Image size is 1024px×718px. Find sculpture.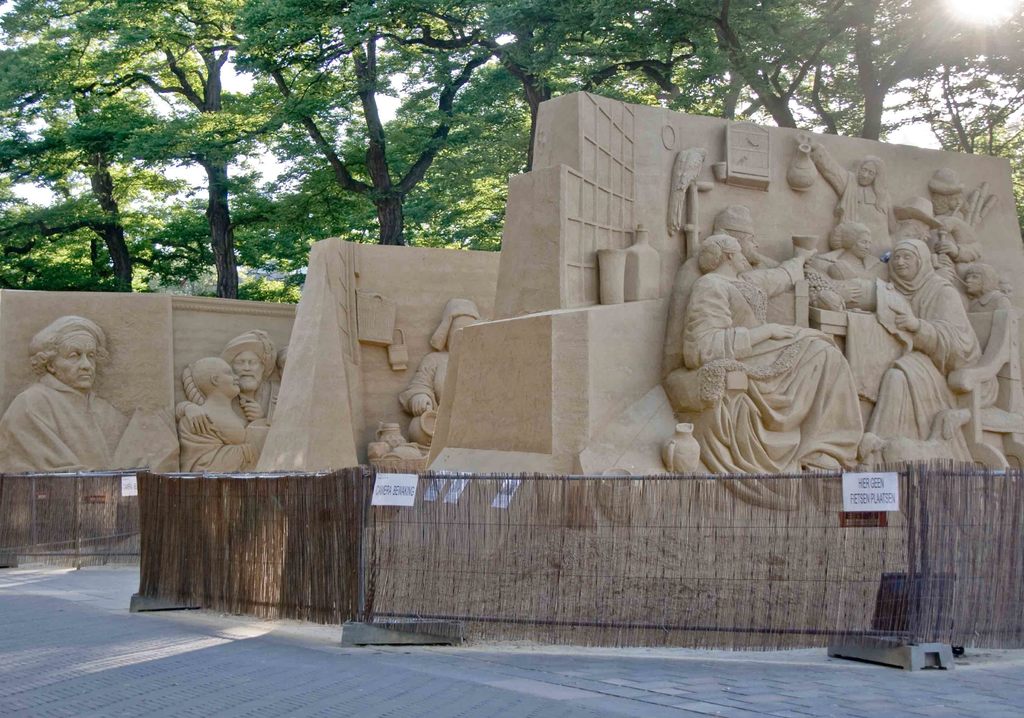
BBox(952, 251, 1015, 445).
